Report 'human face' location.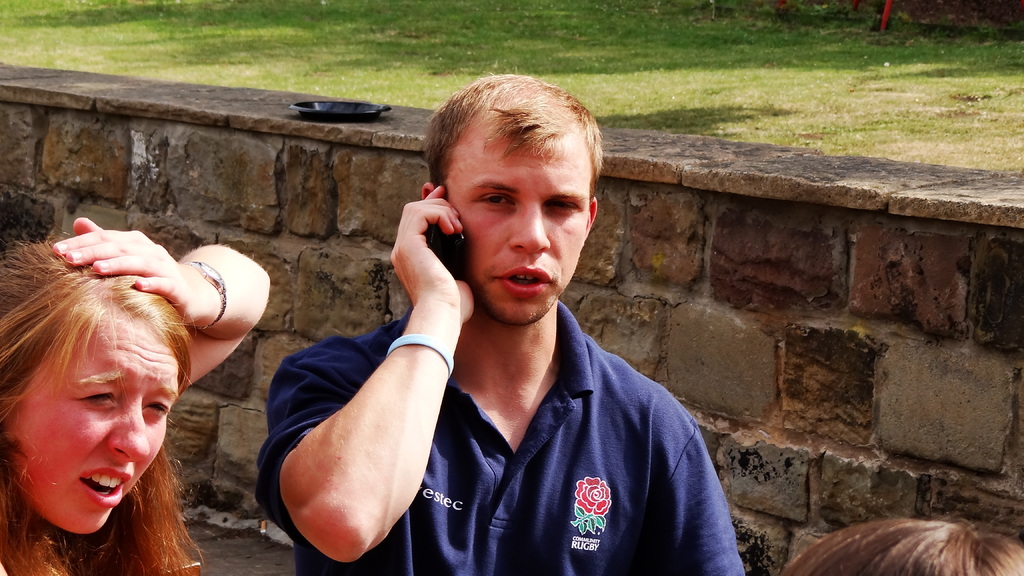
Report: x1=446, y1=156, x2=588, y2=324.
